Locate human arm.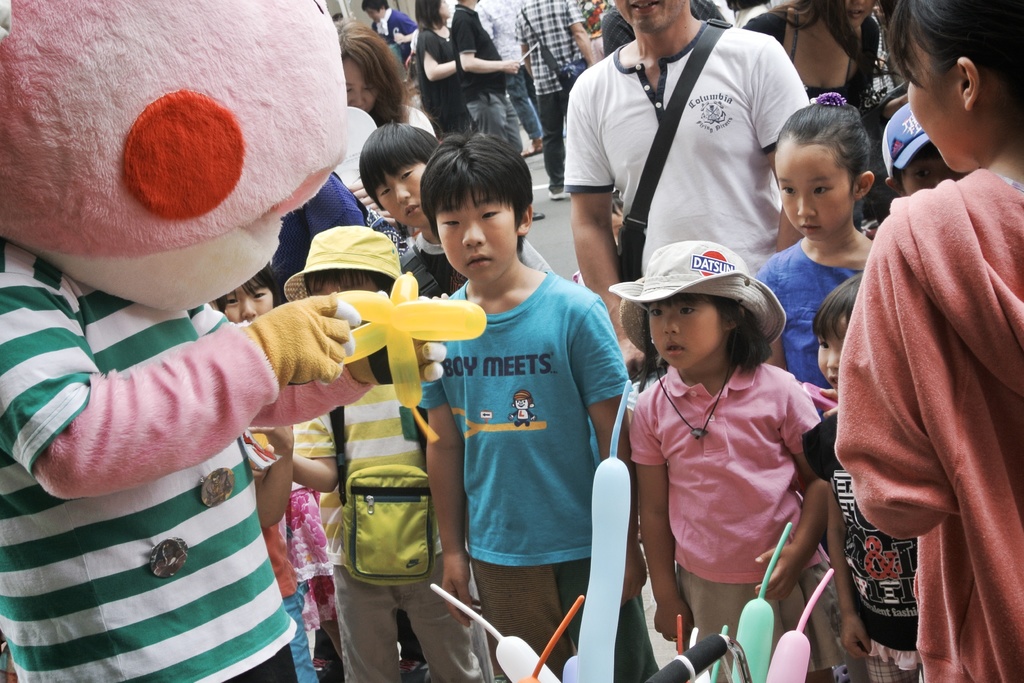
Bounding box: 516 0 536 88.
